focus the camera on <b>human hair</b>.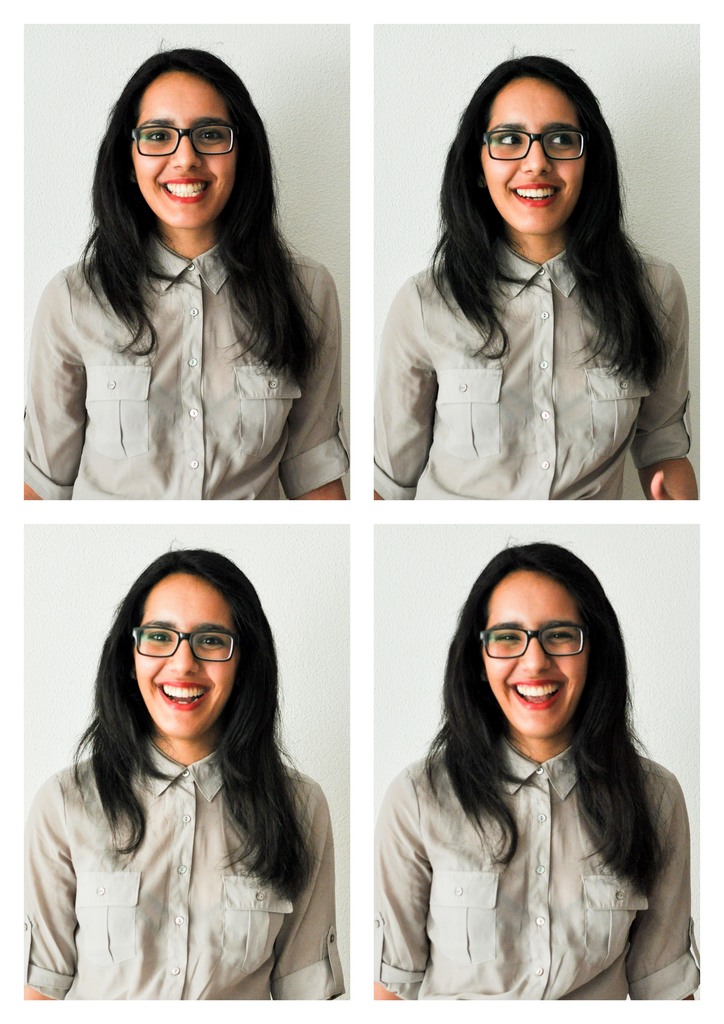
Focus region: region(423, 41, 680, 391).
